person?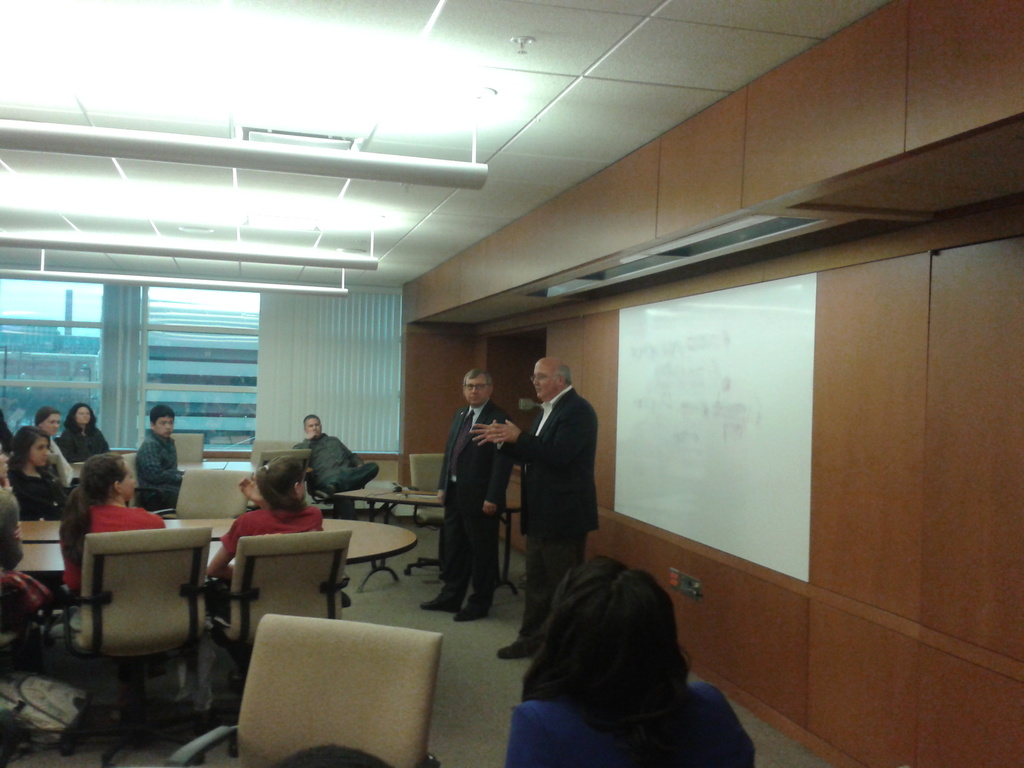
(1, 425, 68, 519)
